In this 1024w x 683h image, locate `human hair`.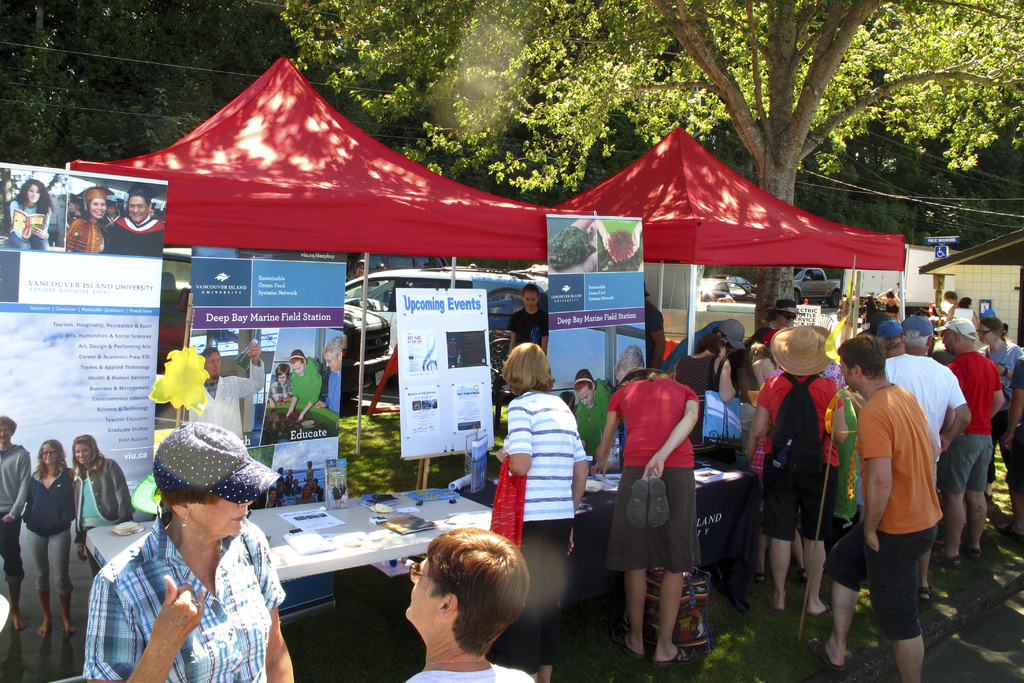
Bounding box: {"left": 319, "top": 334, "right": 343, "bottom": 356}.
